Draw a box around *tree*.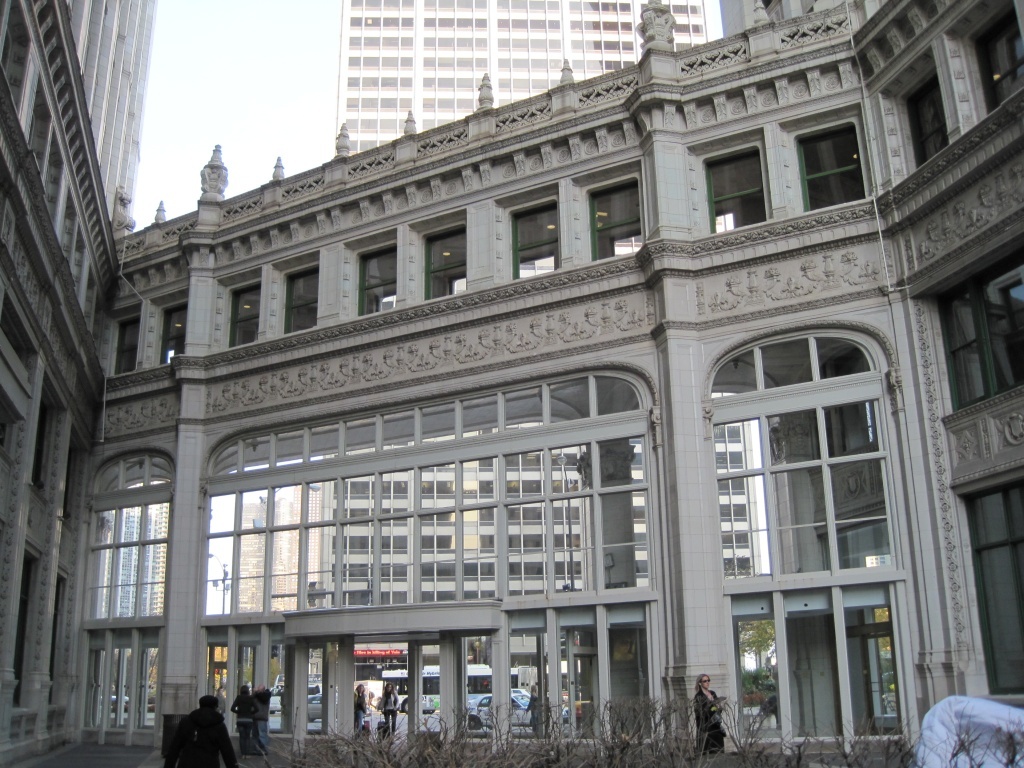
l=737, t=620, r=780, b=690.
